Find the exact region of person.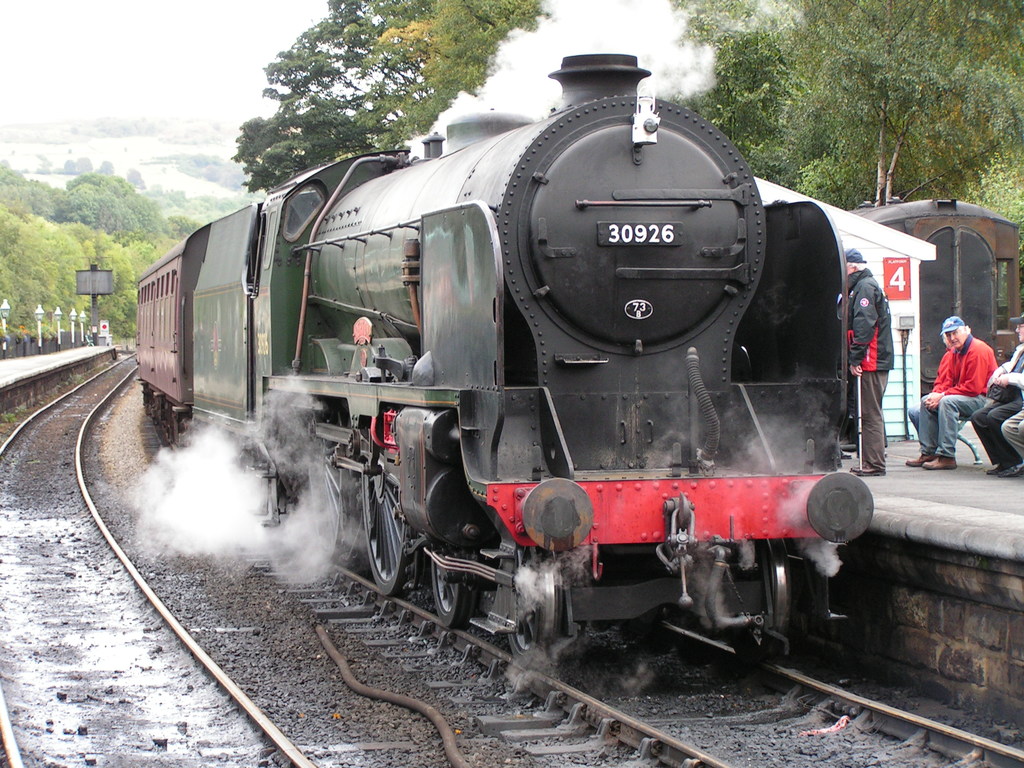
Exact region: [x1=840, y1=243, x2=891, y2=471].
